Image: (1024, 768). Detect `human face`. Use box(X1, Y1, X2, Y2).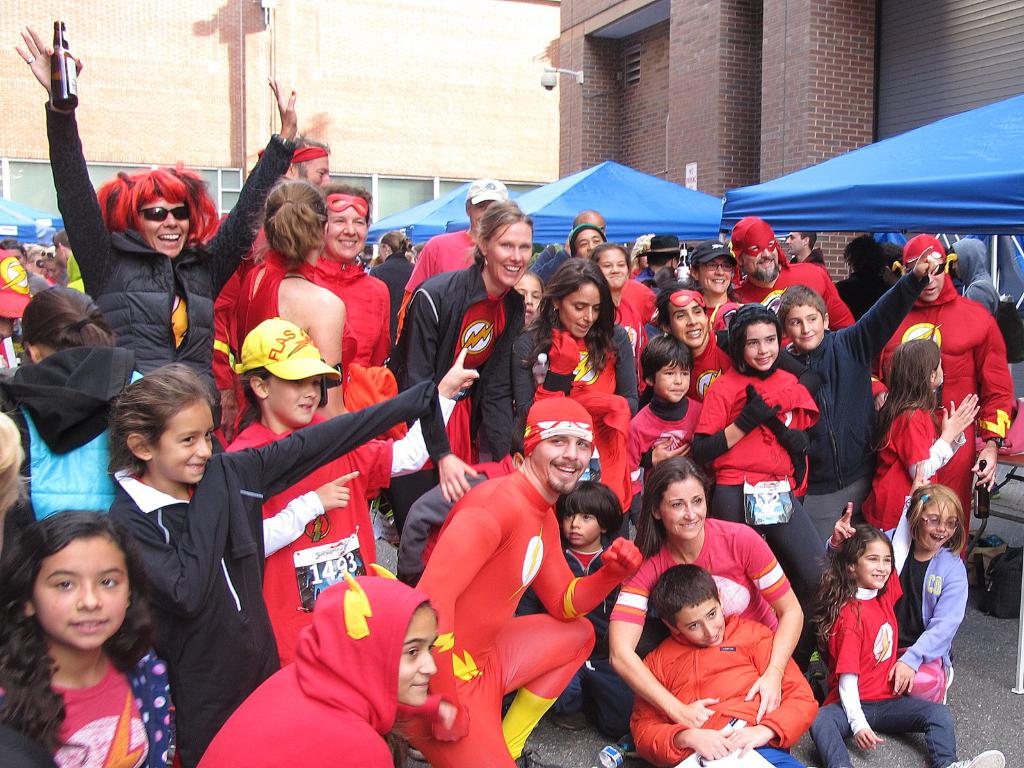
box(518, 278, 540, 317).
